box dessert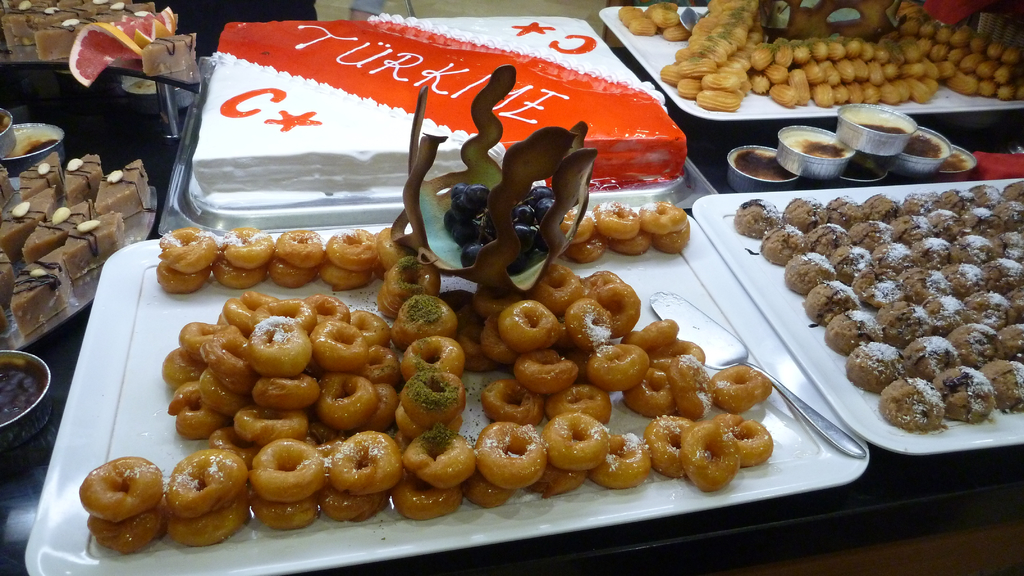
[left=640, top=412, right=680, bottom=482]
